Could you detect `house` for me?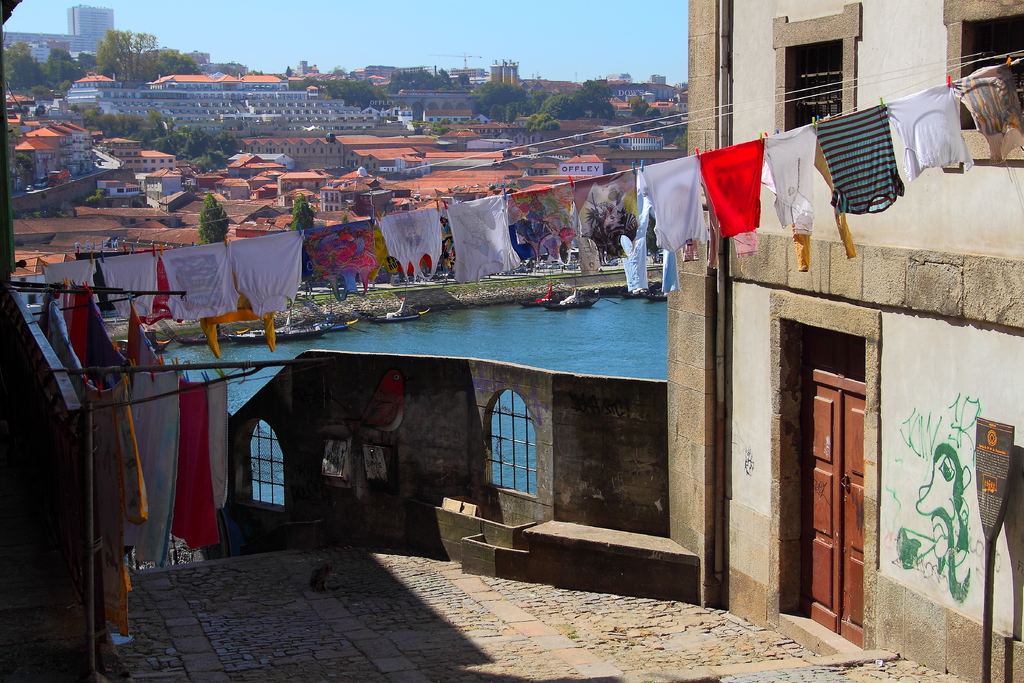
Detection result: bbox(594, 66, 630, 90).
